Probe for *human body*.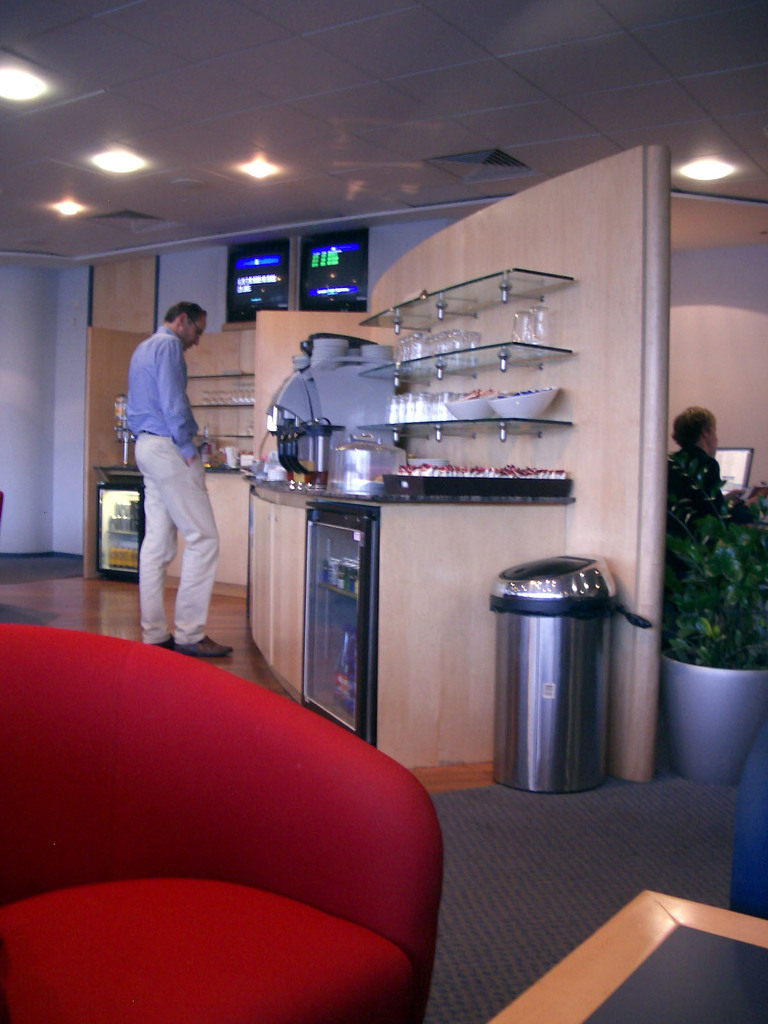
Probe result: crop(667, 406, 767, 574).
